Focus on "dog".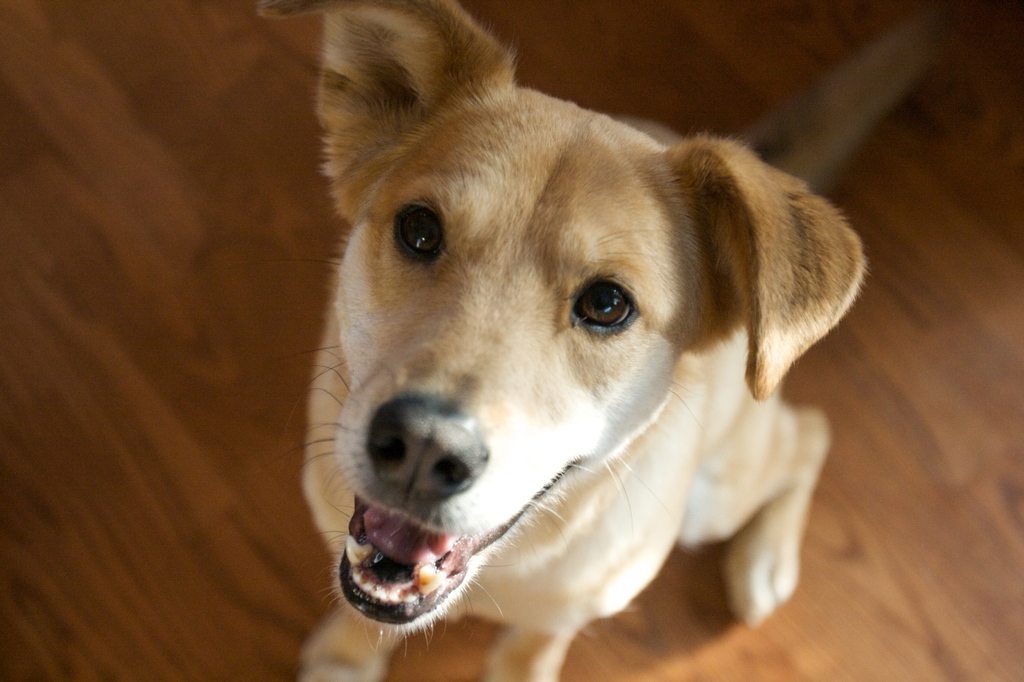
Focused at 260/0/869/681.
